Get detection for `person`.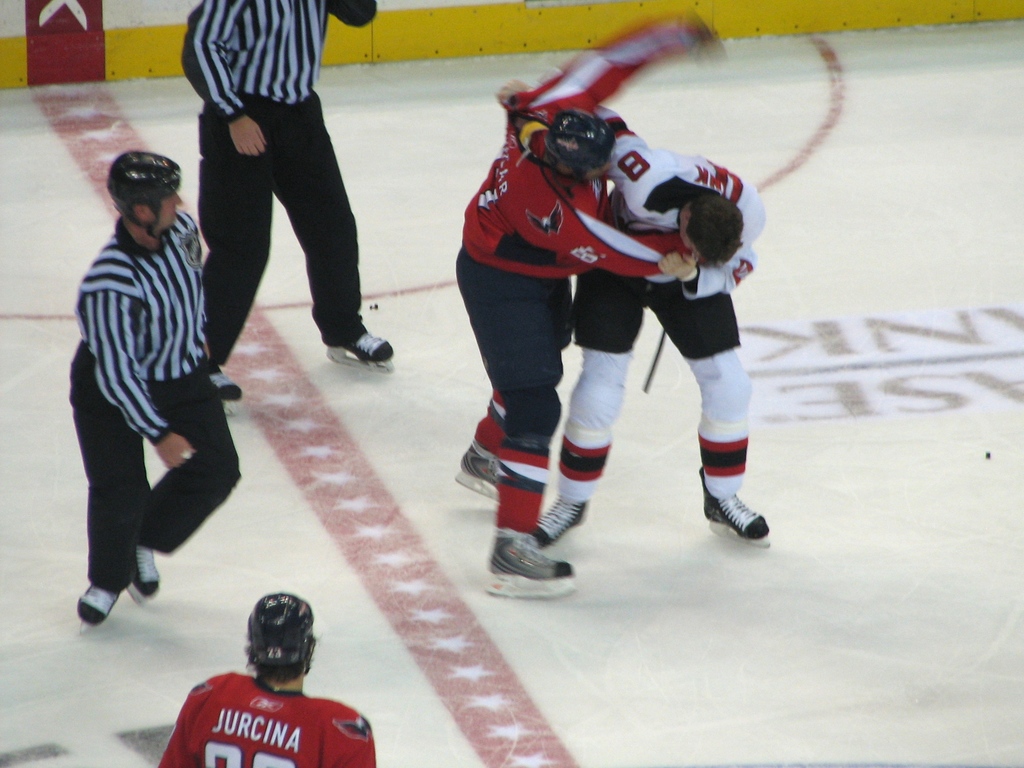
Detection: (70,152,243,629).
